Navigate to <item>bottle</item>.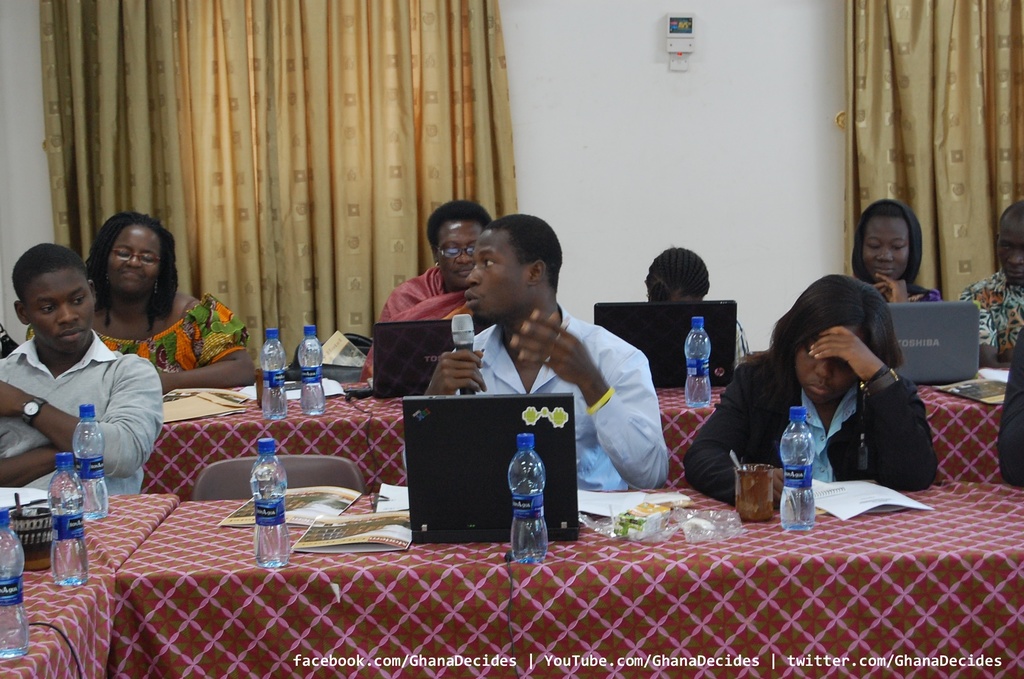
Navigation target: l=680, t=320, r=723, b=413.
